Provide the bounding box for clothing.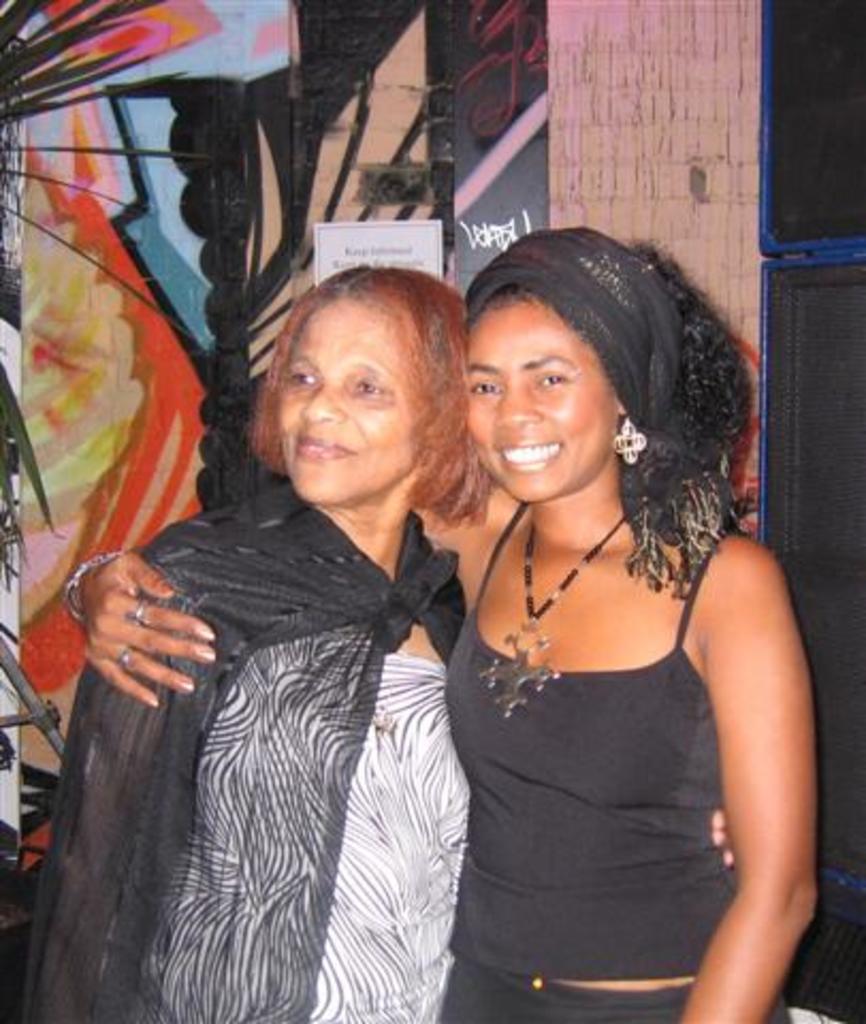
(439, 495, 800, 1022).
